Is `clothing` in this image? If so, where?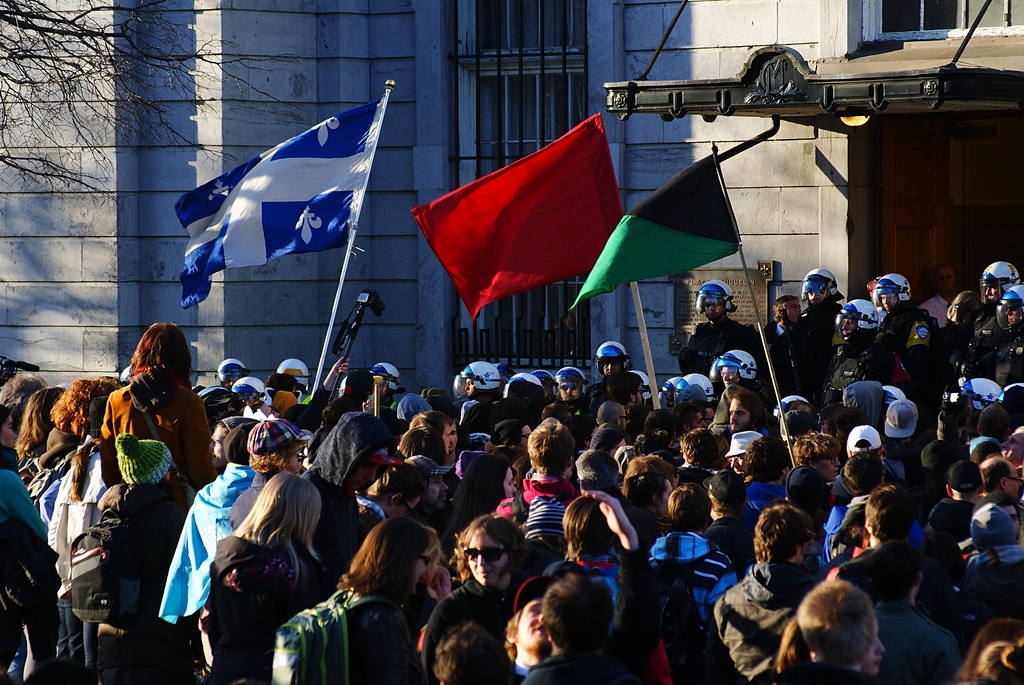
Yes, at <region>714, 556, 813, 684</region>.
